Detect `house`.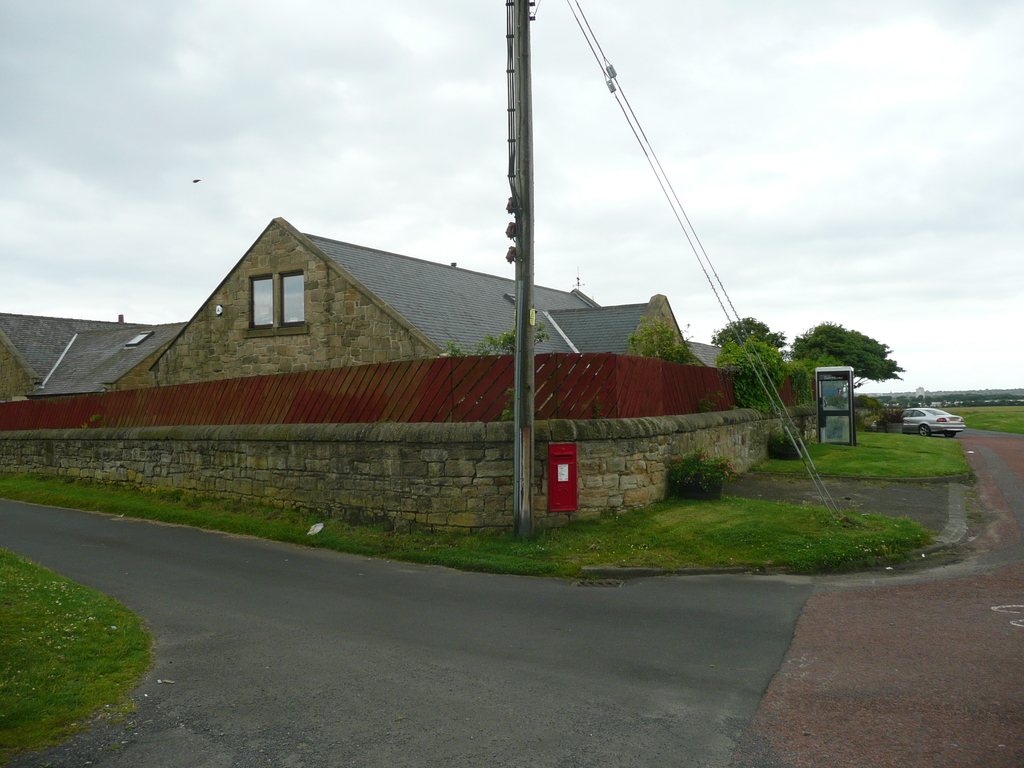
Detected at 812:365:855:446.
